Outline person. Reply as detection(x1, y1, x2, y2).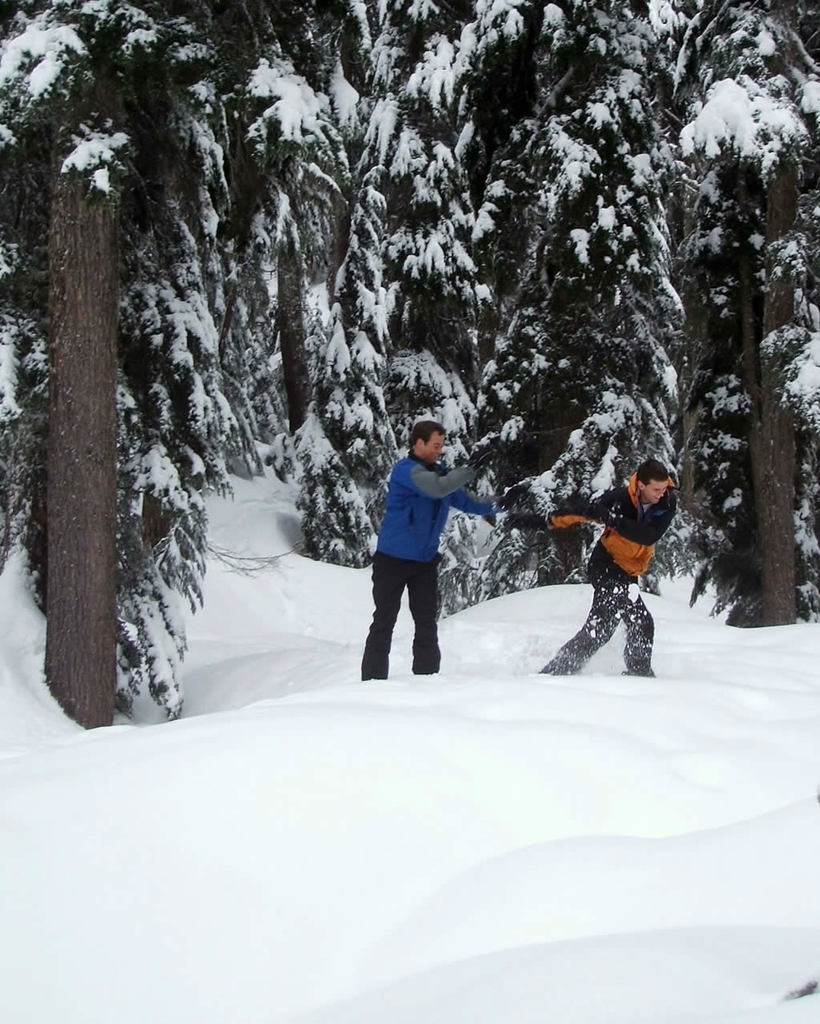
detection(366, 407, 481, 680).
